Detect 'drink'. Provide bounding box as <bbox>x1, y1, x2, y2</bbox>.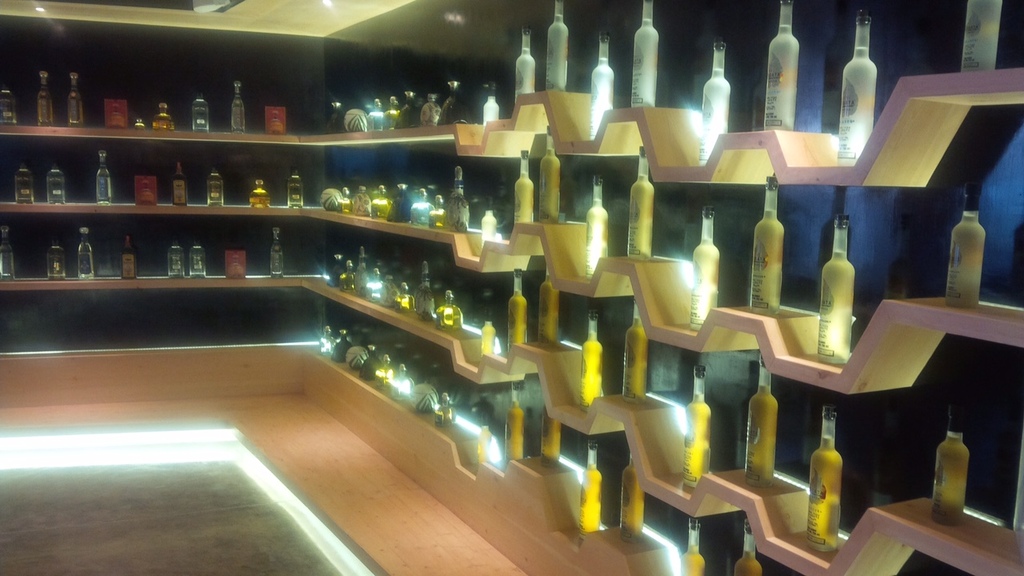
<bbox>230, 79, 246, 132</bbox>.
